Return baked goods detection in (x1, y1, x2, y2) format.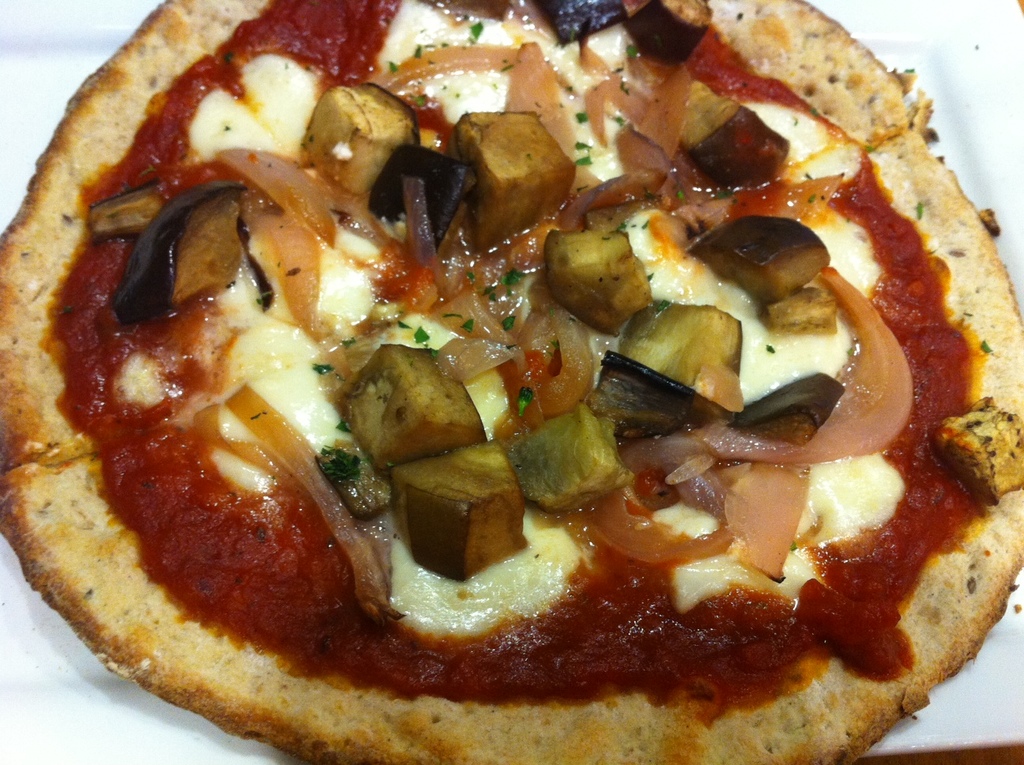
(0, 0, 1023, 764).
